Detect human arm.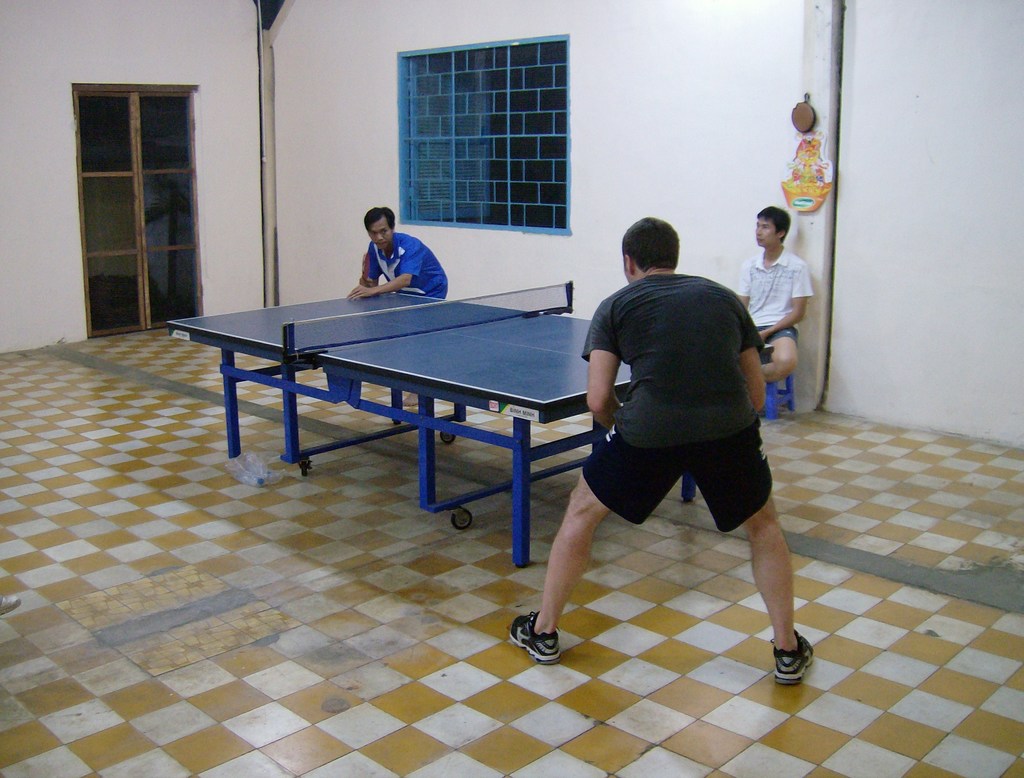
Detected at locate(351, 246, 422, 298).
